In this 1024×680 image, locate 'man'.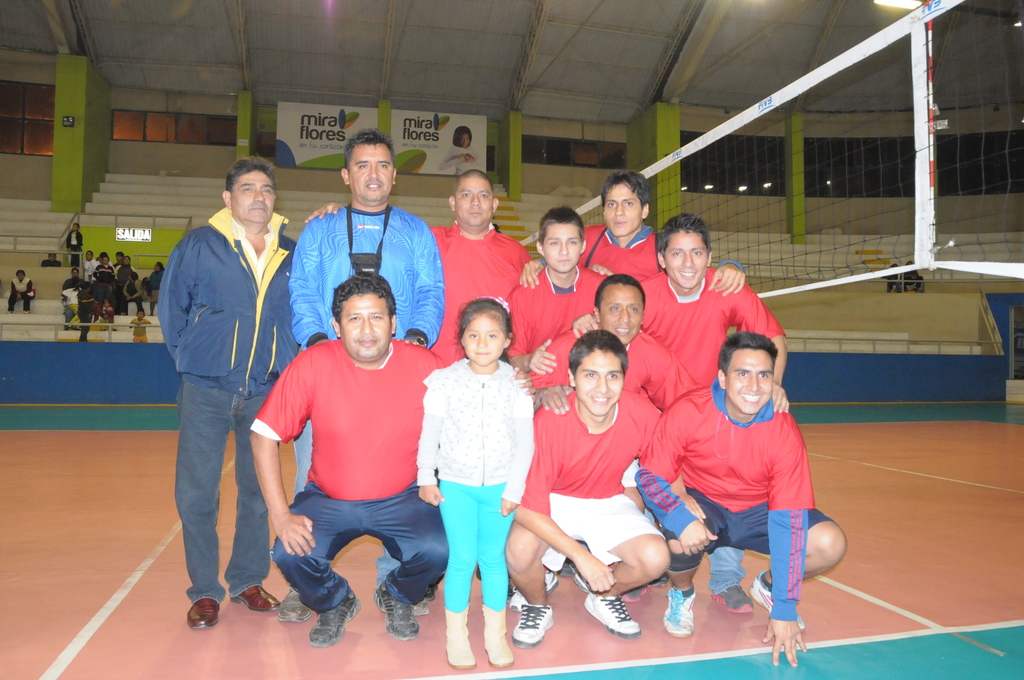
Bounding box: [100, 254, 122, 288].
